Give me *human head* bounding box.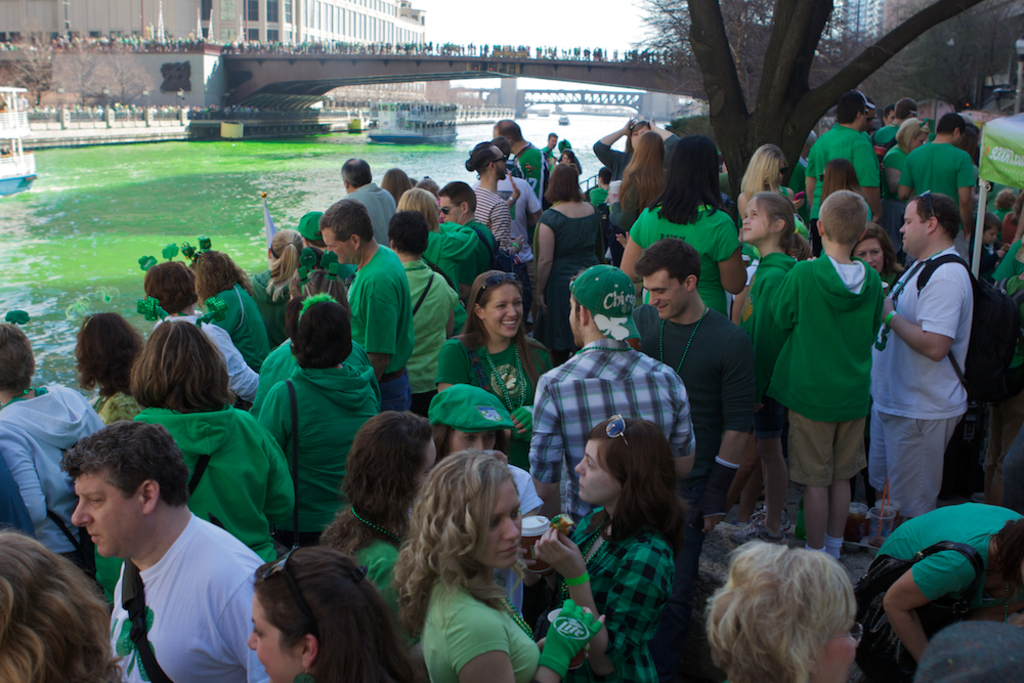
left=493, top=118, right=523, bottom=153.
